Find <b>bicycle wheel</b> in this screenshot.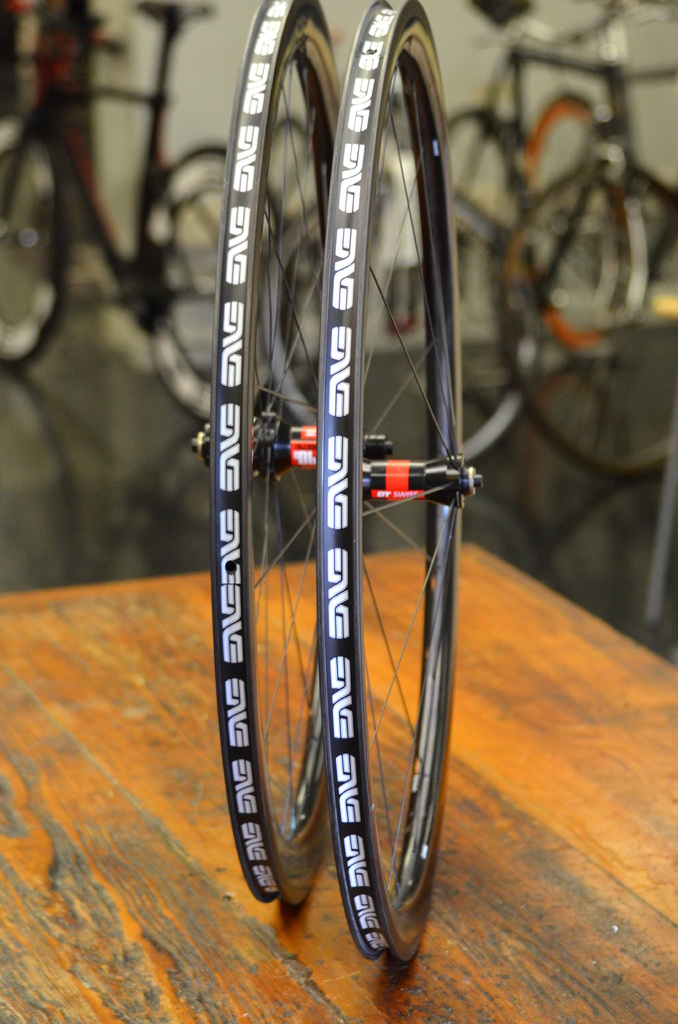
The bounding box for <b>bicycle wheel</b> is <region>501, 164, 677, 483</region>.
